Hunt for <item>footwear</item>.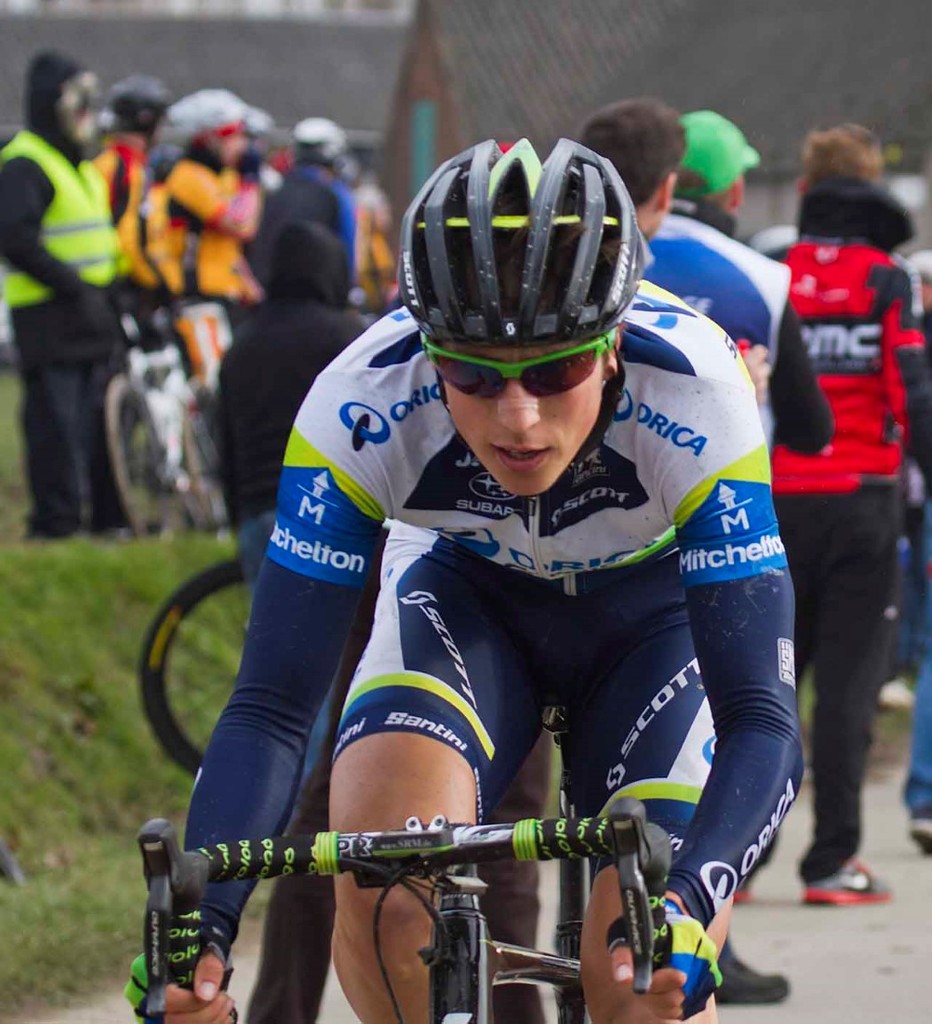
Hunted down at bbox(689, 922, 790, 1003).
